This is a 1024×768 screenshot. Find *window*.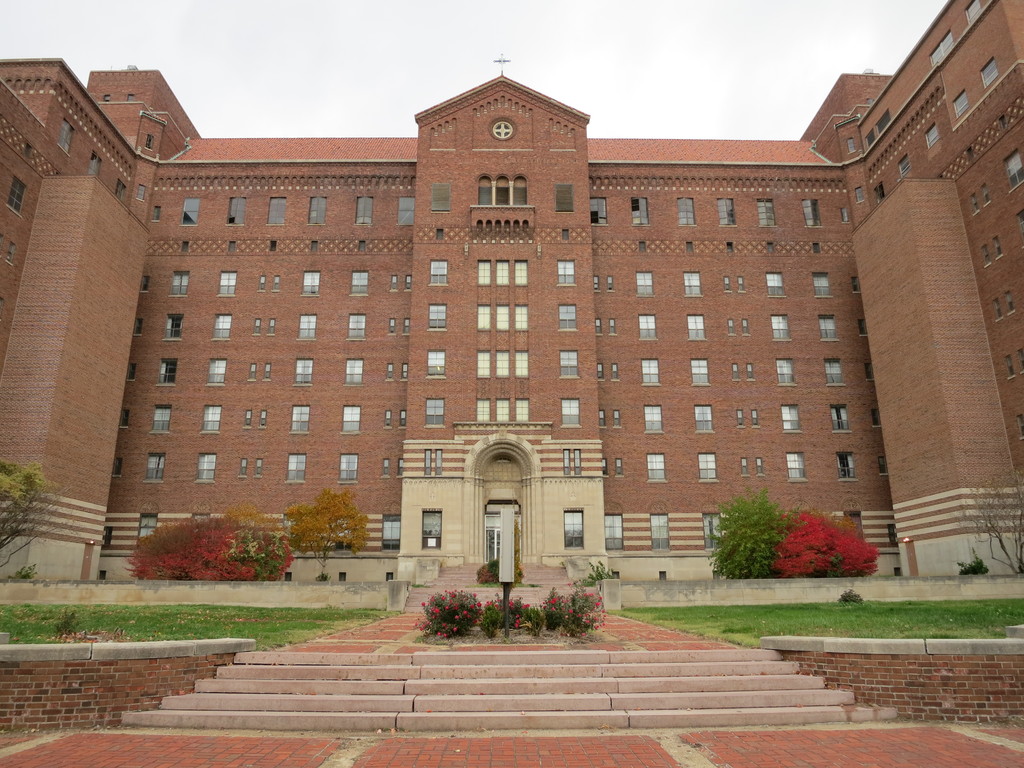
Bounding box: {"x1": 298, "y1": 356, "x2": 311, "y2": 385}.
